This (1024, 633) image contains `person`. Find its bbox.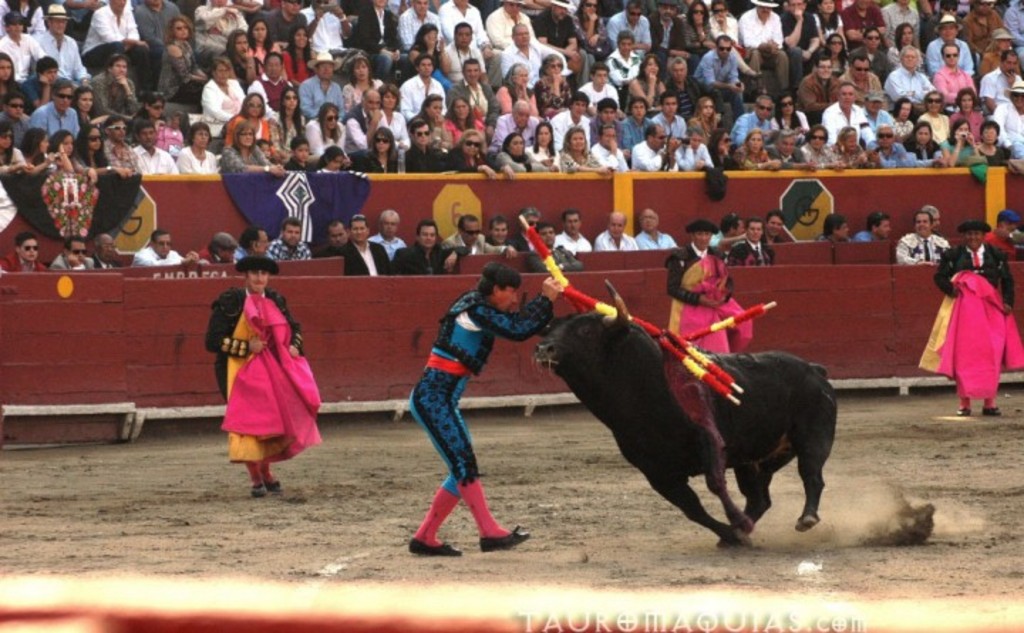
rect(445, 95, 486, 142).
